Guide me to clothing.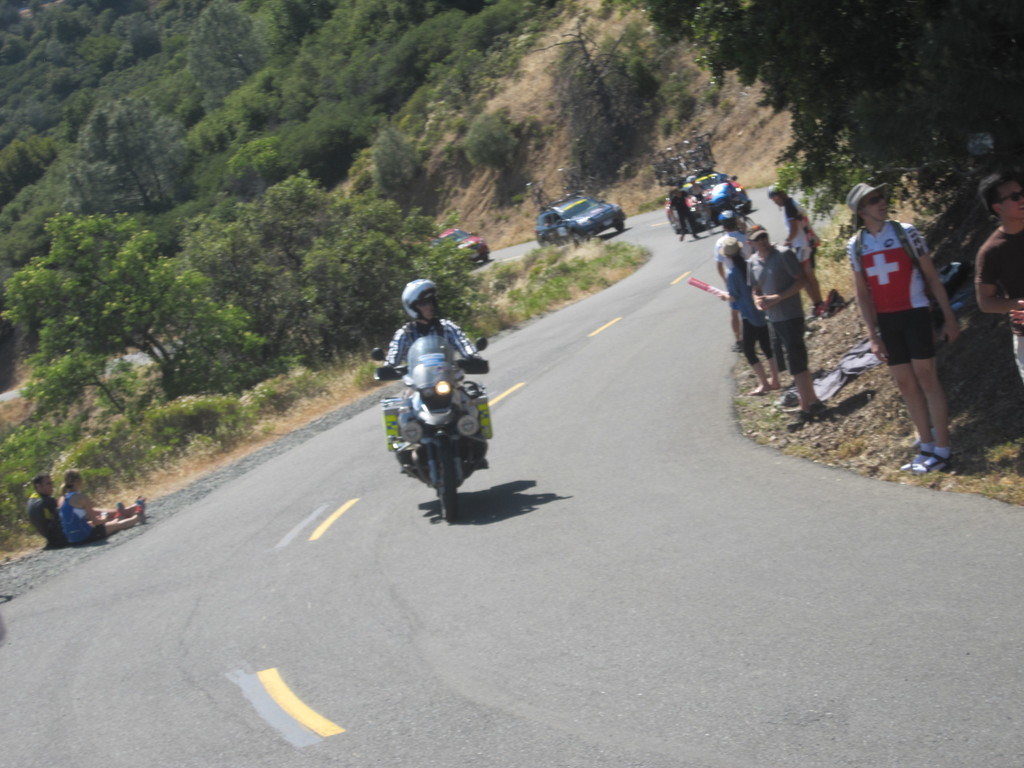
Guidance: {"x1": 26, "y1": 490, "x2": 63, "y2": 545}.
